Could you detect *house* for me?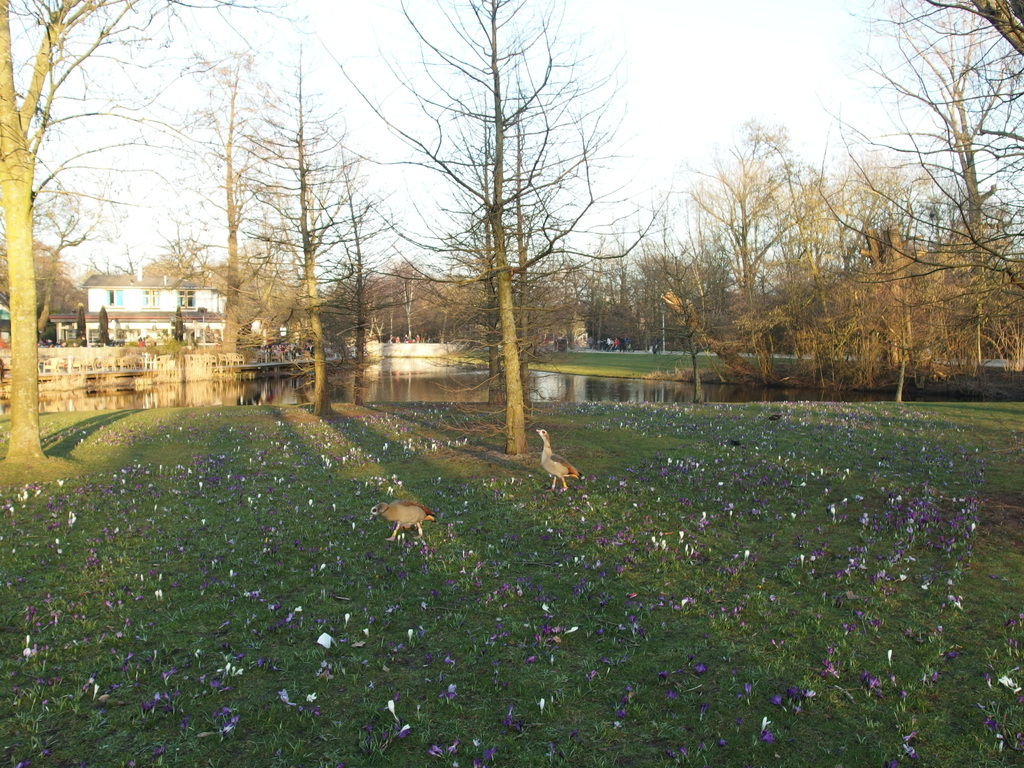
Detection result: x1=63 y1=262 x2=245 y2=335.
